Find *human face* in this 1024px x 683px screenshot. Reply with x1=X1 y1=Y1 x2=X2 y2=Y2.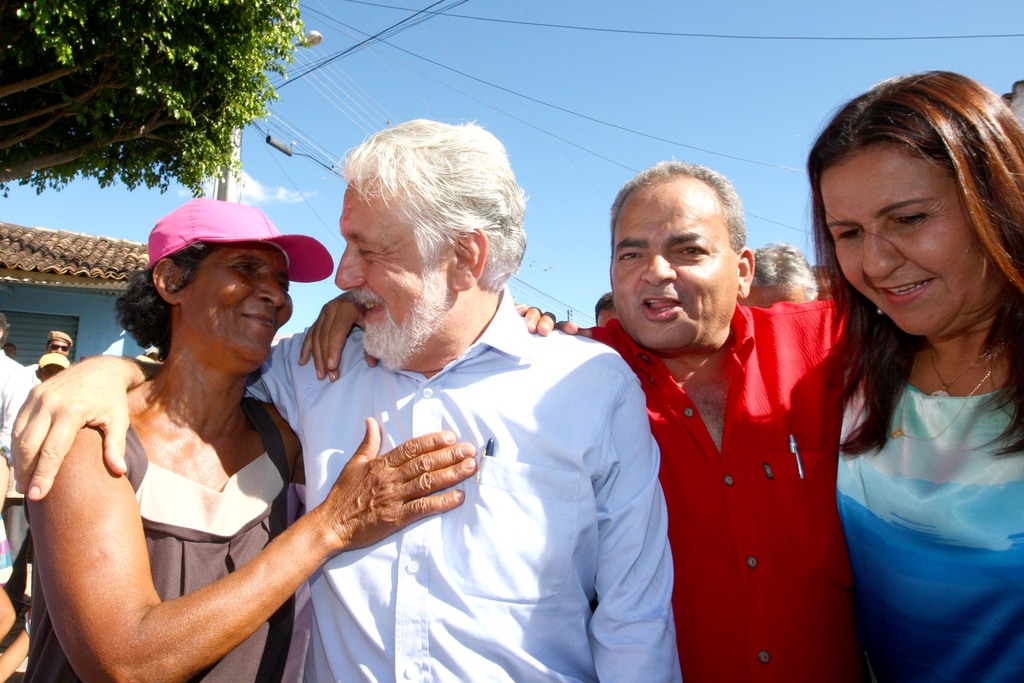
x1=47 y1=340 x2=69 y2=356.
